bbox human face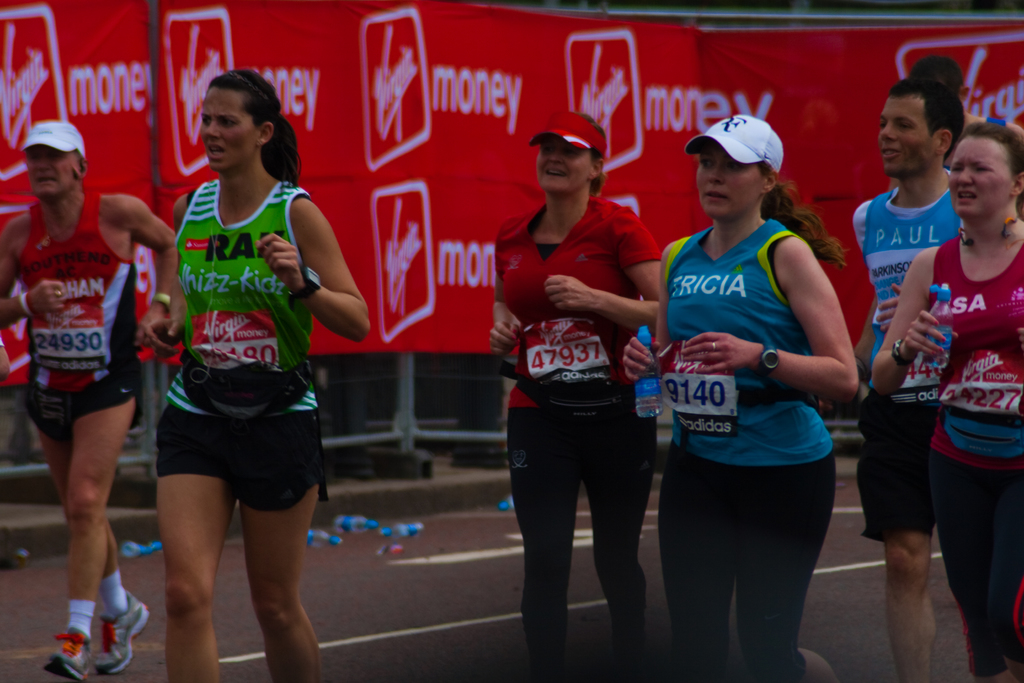
bbox(24, 144, 84, 197)
